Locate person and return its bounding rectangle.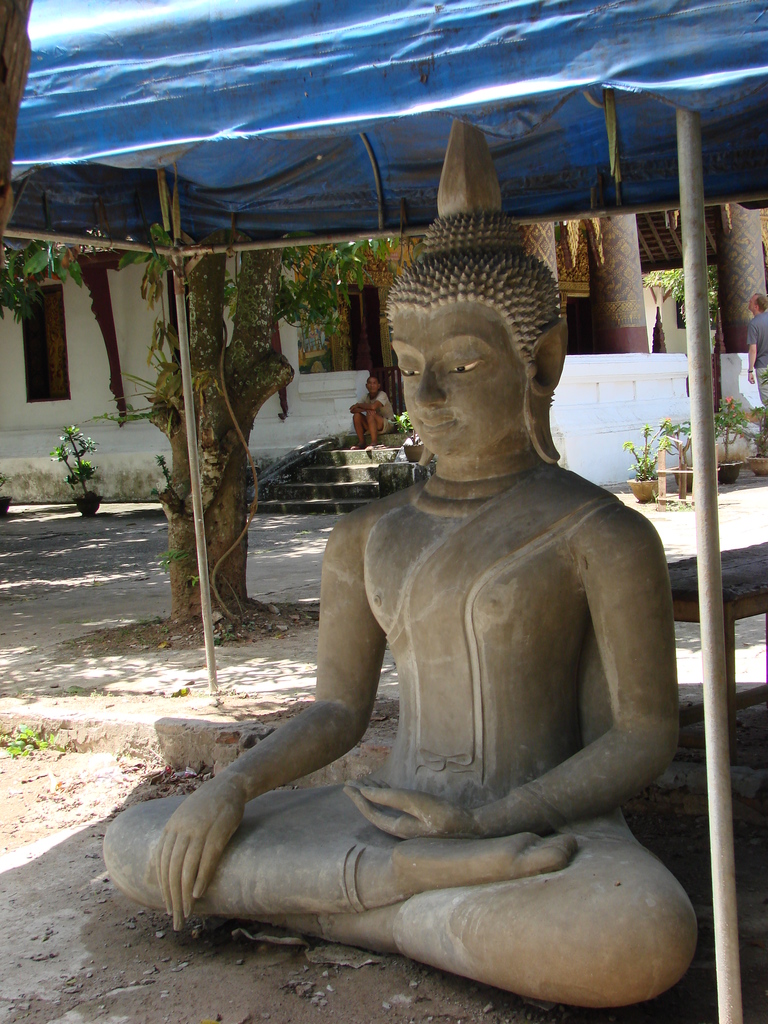
347, 368, 399, 449.
